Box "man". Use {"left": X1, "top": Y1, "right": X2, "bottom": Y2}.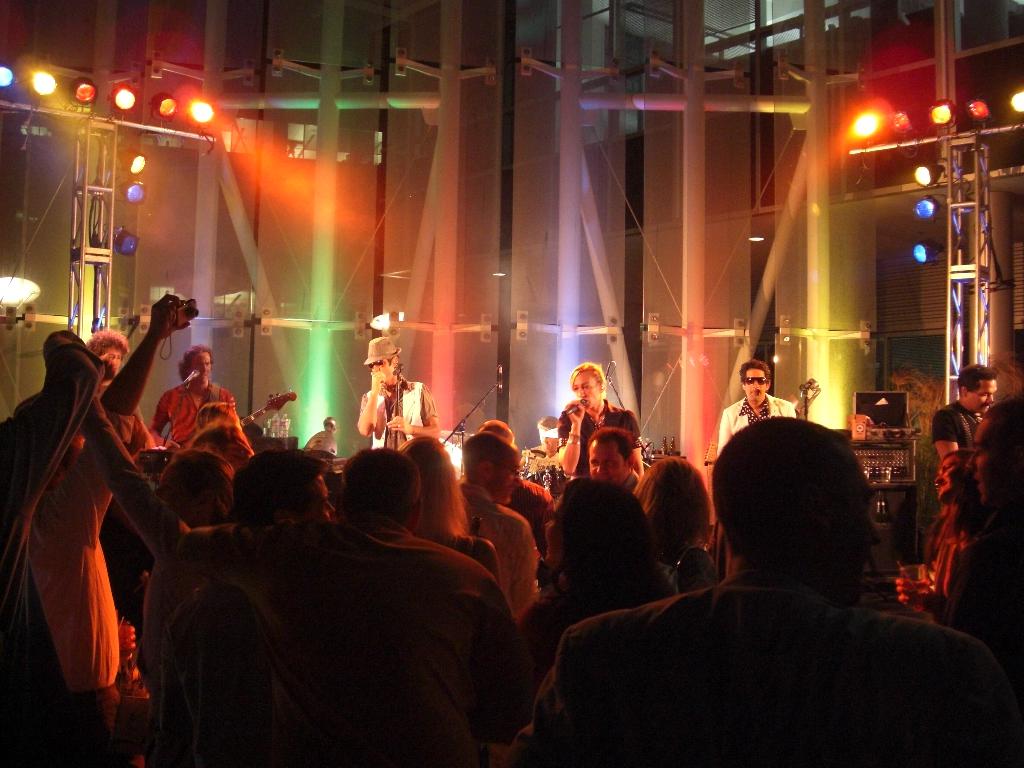
{"left": 219, "top": 439, "right": 329, "bottom": 527}.
